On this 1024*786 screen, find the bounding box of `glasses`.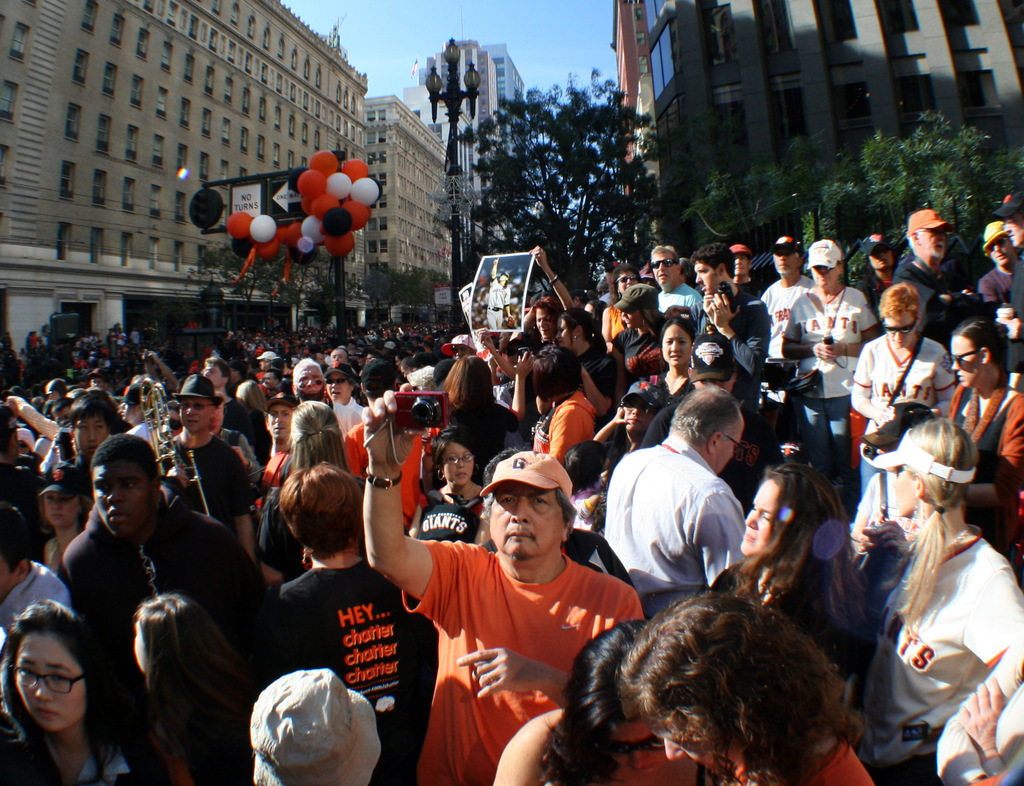
Bounding box: bbox=[647, 256, 678, 268].
